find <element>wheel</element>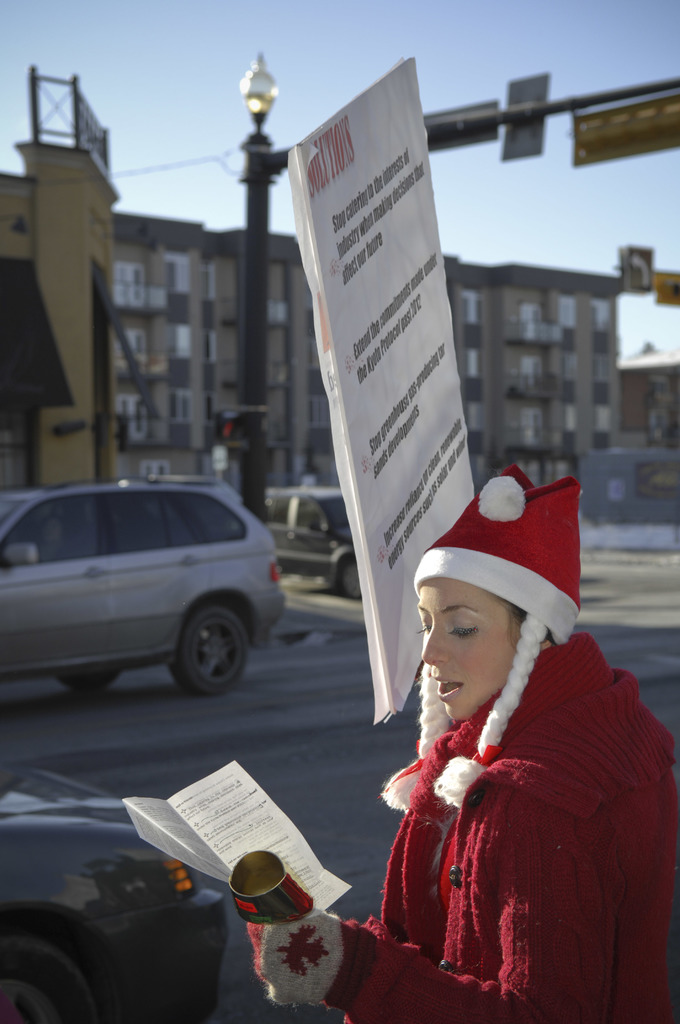
Rect(337, 564, 364, 602)
